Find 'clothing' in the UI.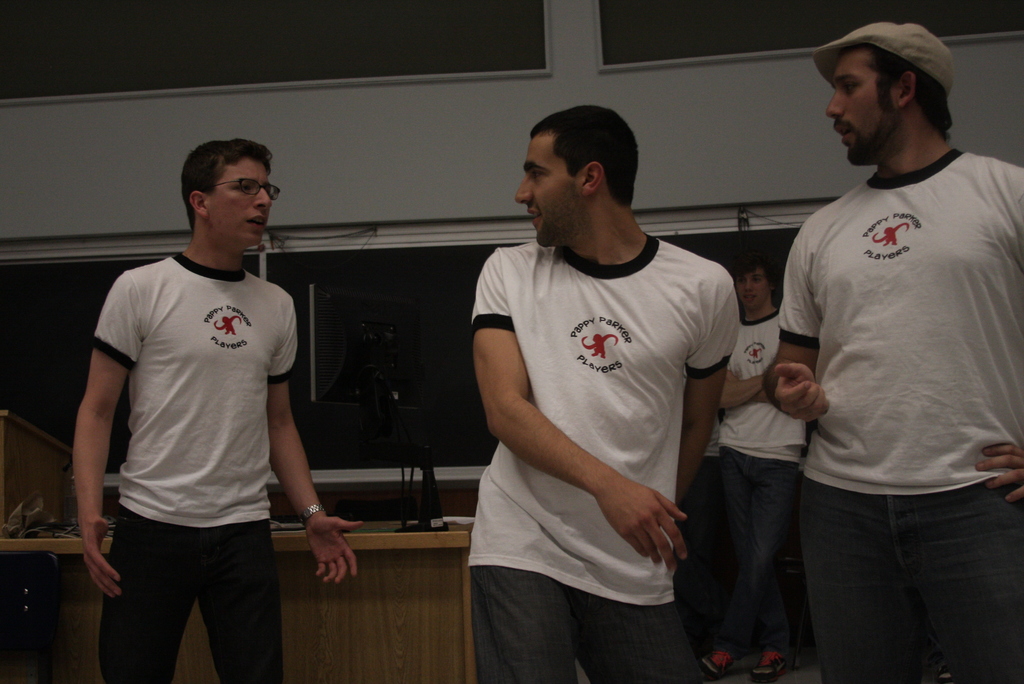
UI element at [90,247,299,683].
